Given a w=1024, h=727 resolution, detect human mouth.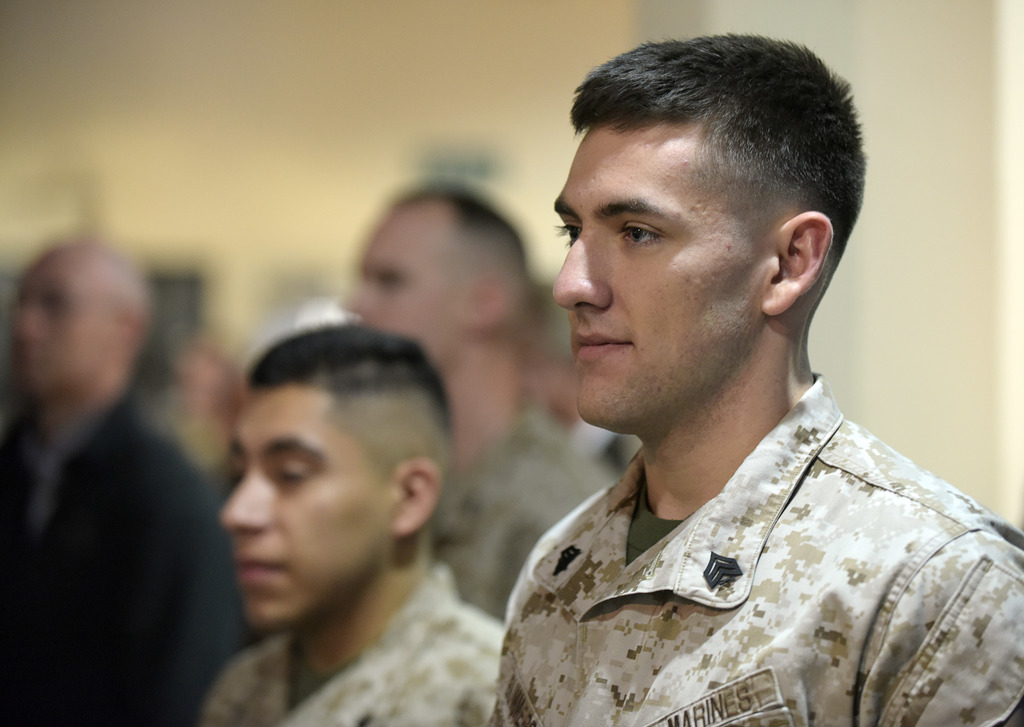
locate(235, 557, 287, 594).
